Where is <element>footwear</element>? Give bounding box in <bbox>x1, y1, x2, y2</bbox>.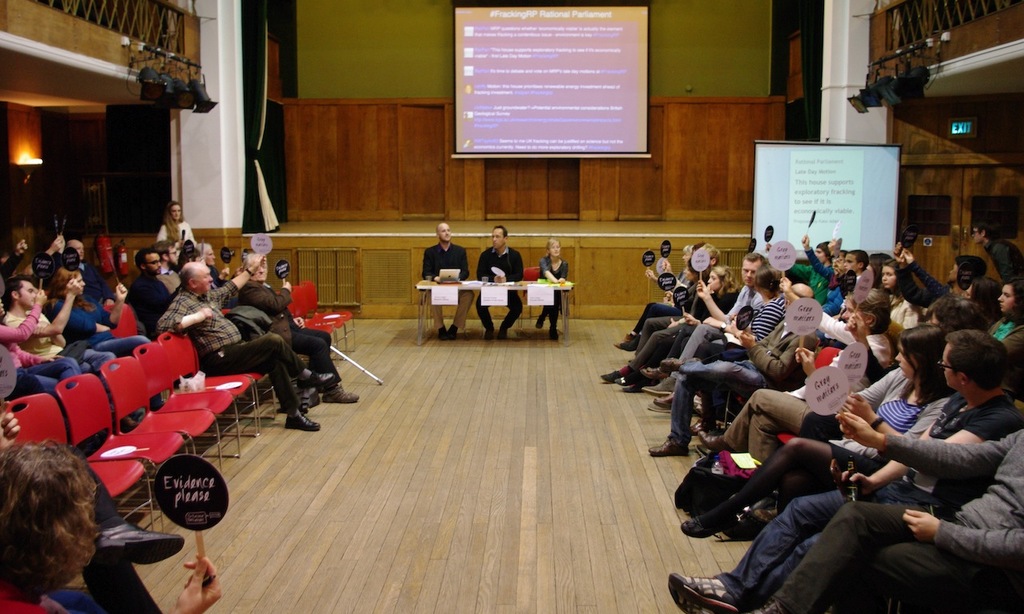
<bbox>678, 515, 726, 537</bbox>.
